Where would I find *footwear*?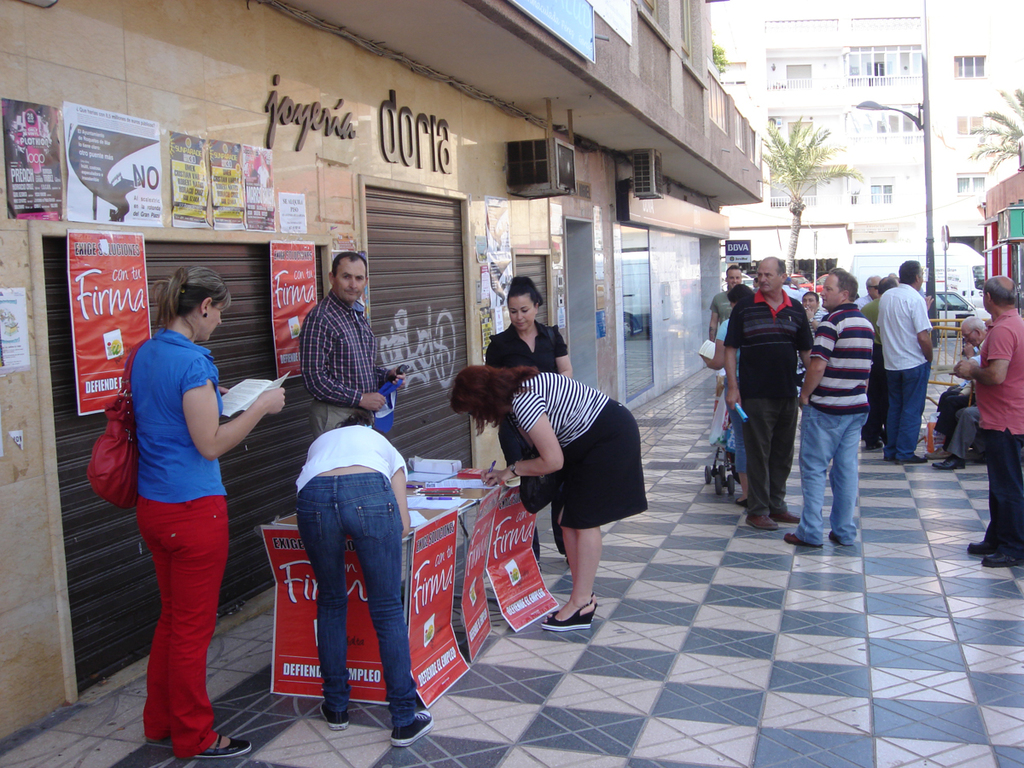
At <bbox>562, 553, 569, 565</bbox>.
